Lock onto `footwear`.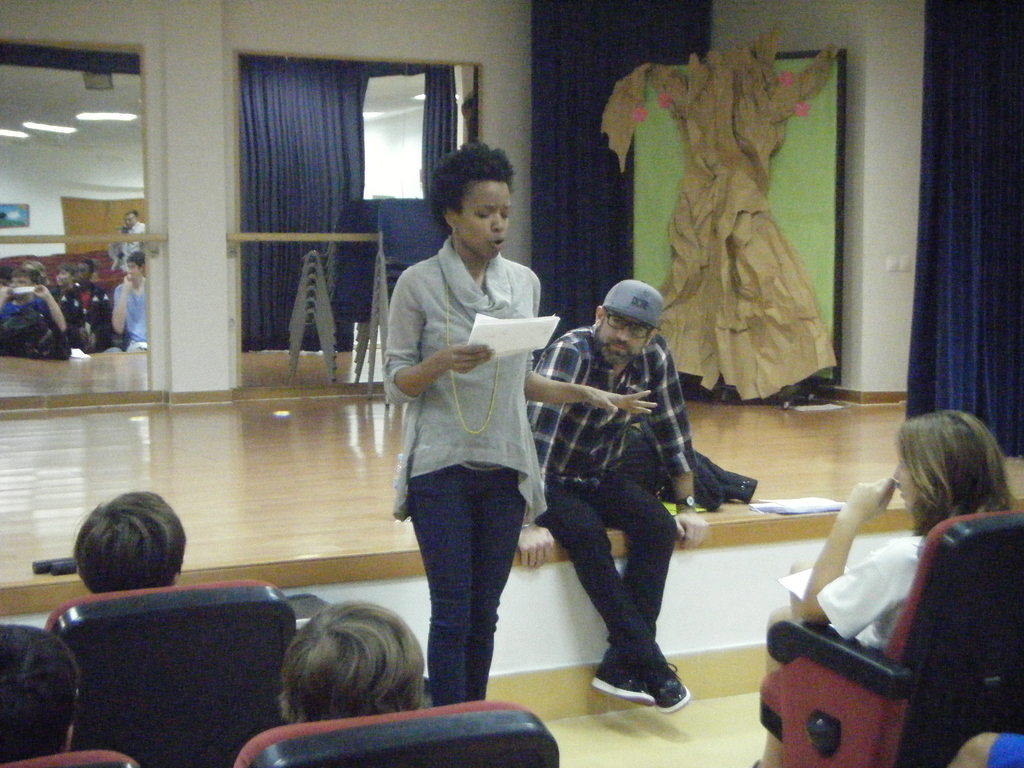
Locked: x1=591, y1=667, x2=657, y2=700.
